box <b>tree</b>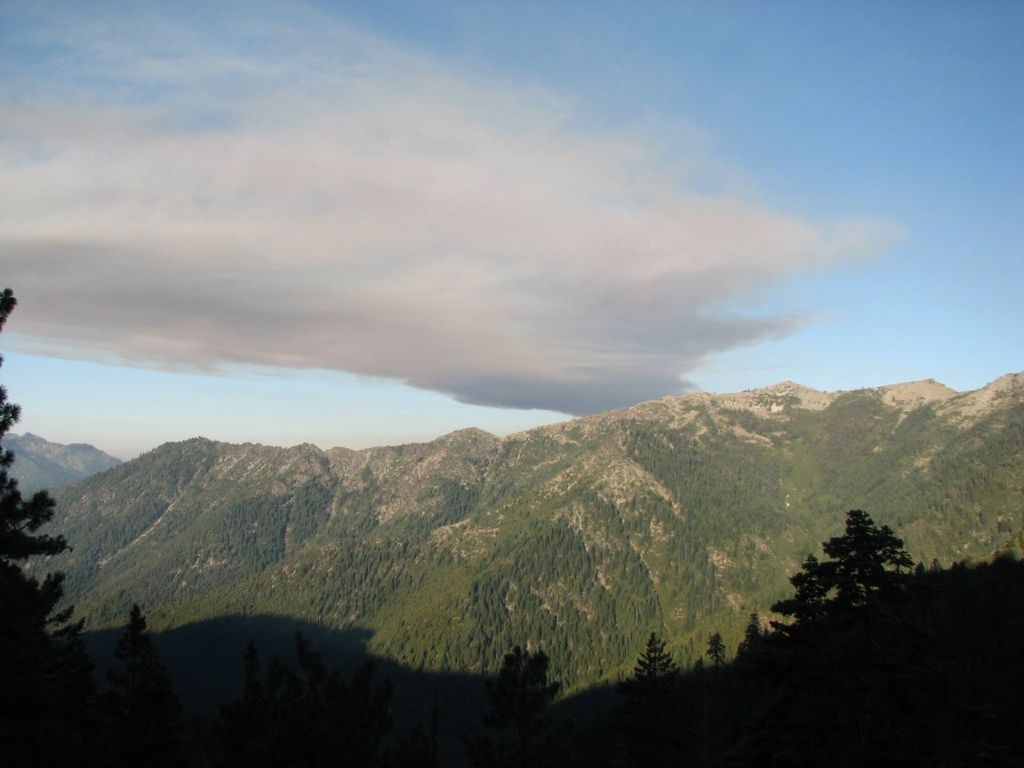
[194, 619, 390, 753]
